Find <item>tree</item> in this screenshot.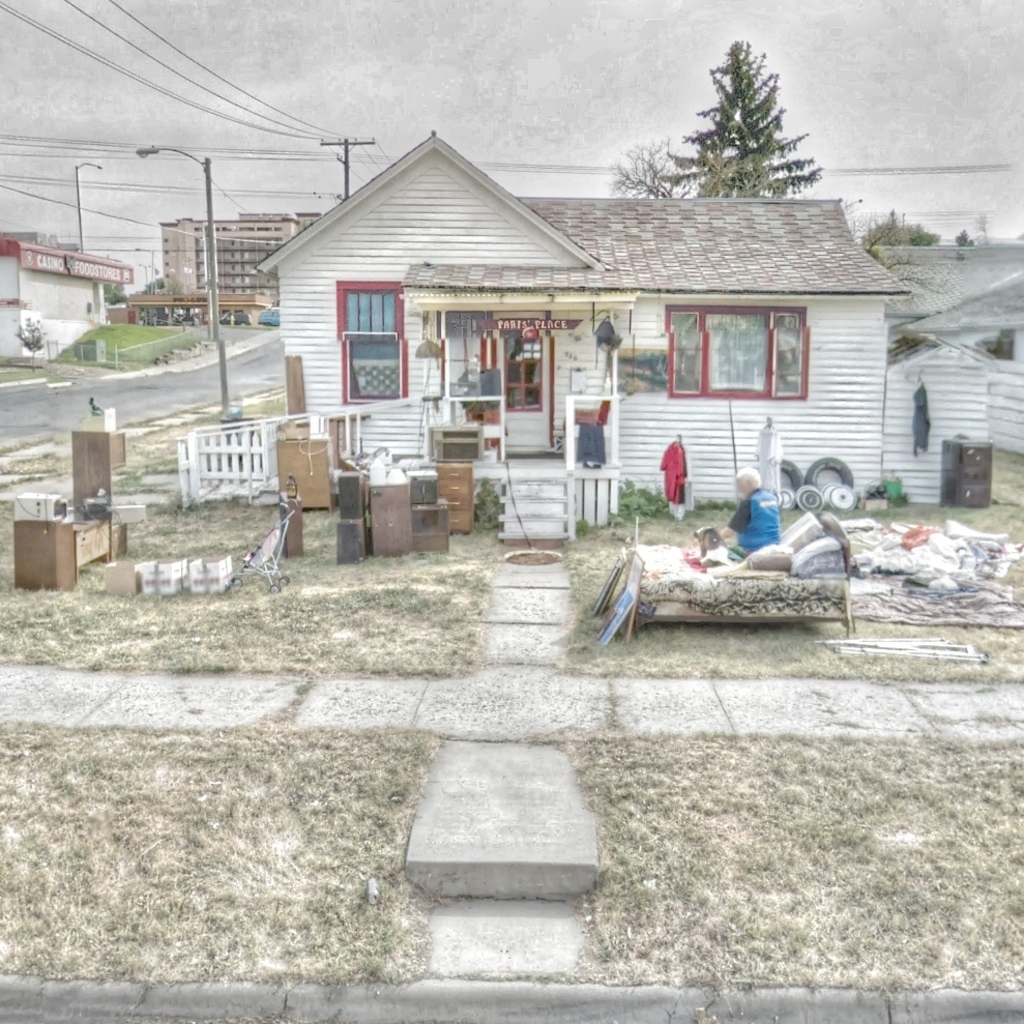
The bounding box for <item>tree</item> is [left=856, top=209, right=935, bottom=246].
